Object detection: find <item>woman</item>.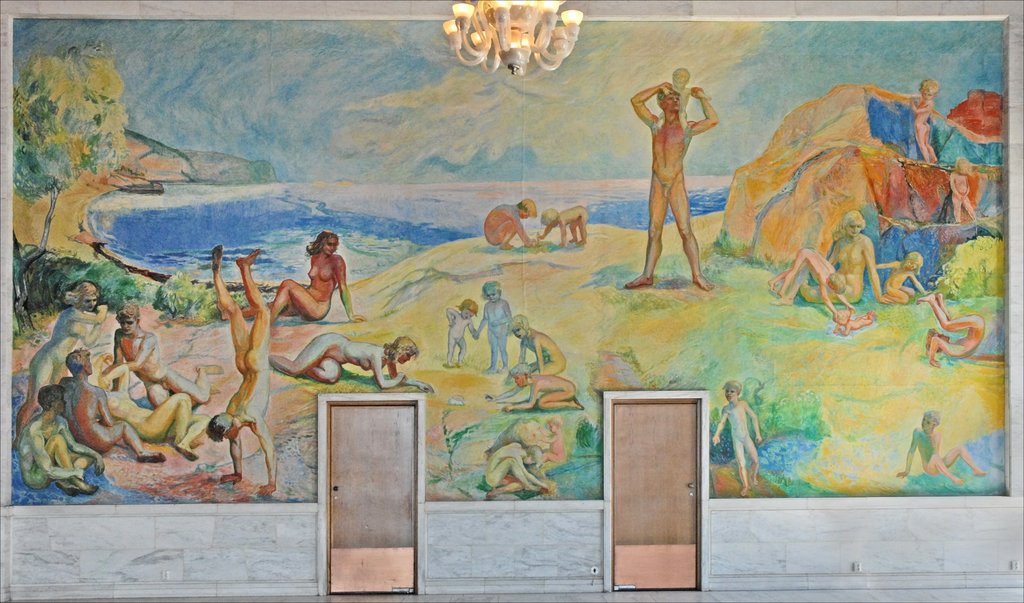
<box>775,206,891,307</box>.
